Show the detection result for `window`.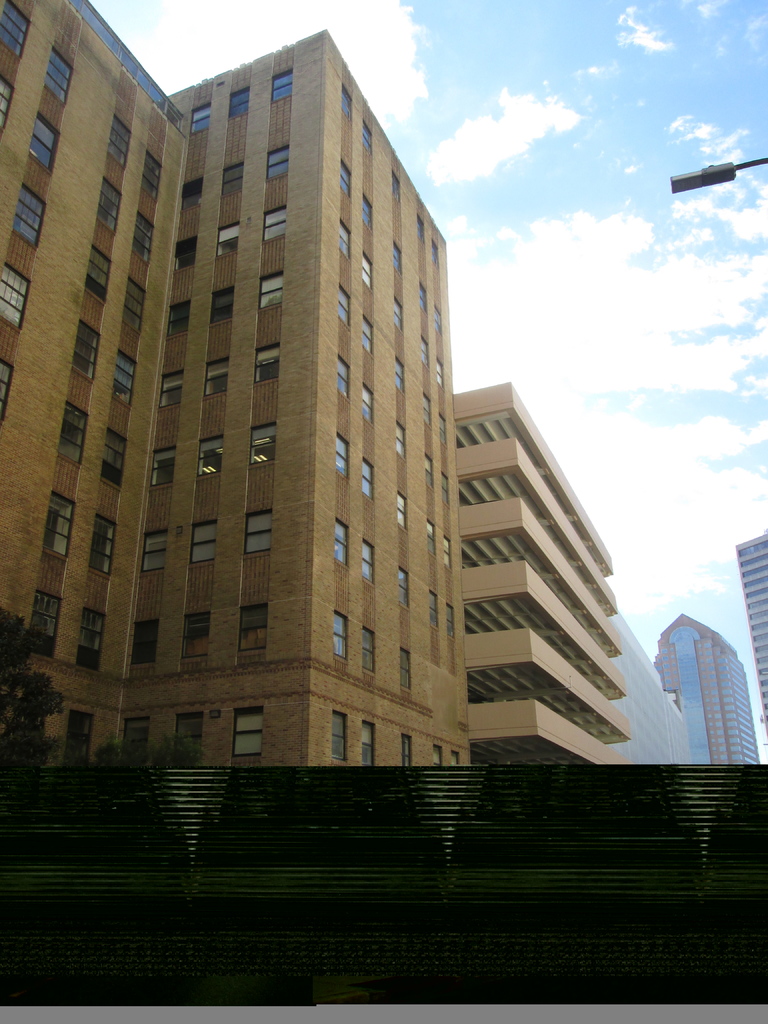
(364, 252, 371, 284).
